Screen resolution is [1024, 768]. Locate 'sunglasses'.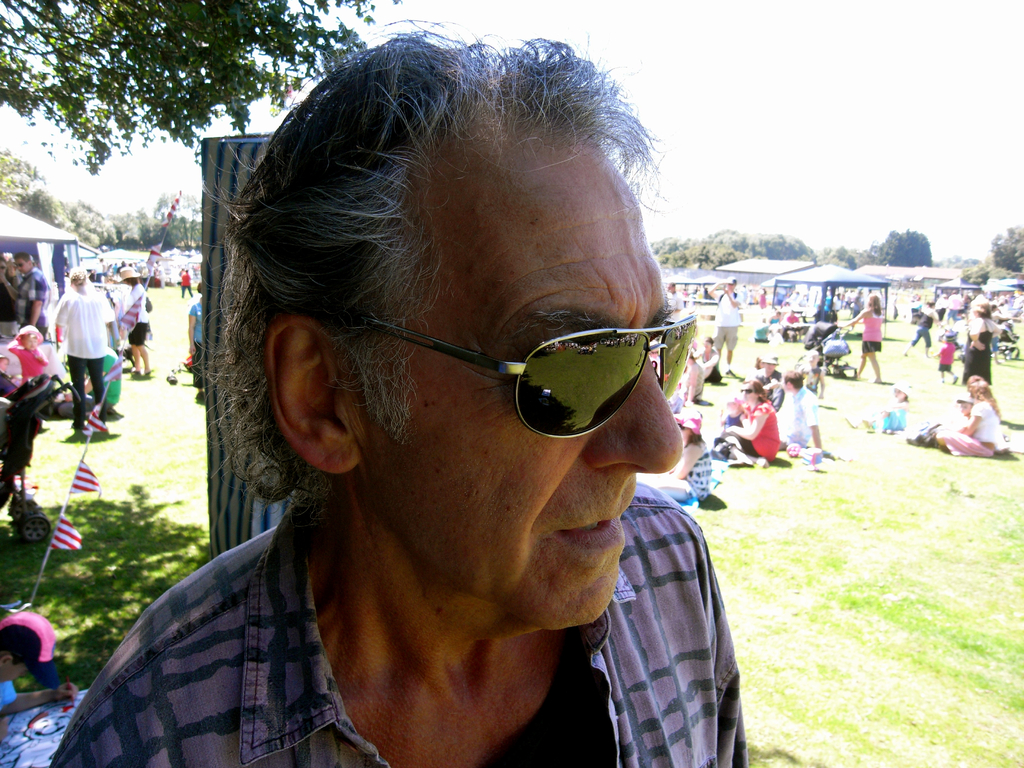
BBox(333, 309, 698, 442).
